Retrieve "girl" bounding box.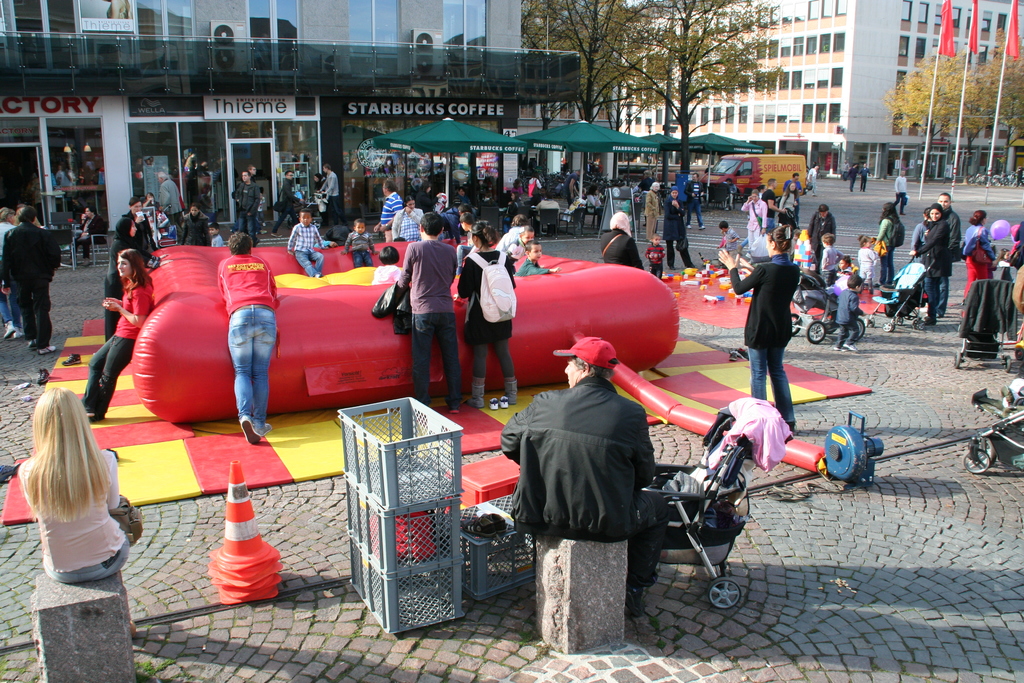
Bounding box: (x1=371, y1=245, x2=401, y2=283).
